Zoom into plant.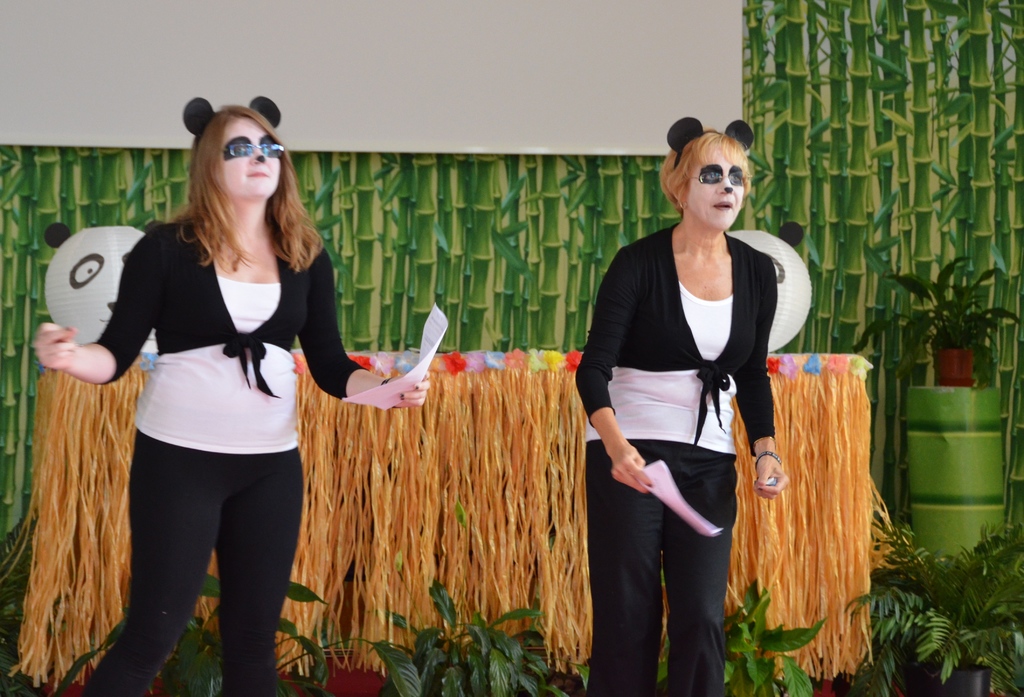
Zoom target: <bbox>654, 574, 846, 696</bbox>.
